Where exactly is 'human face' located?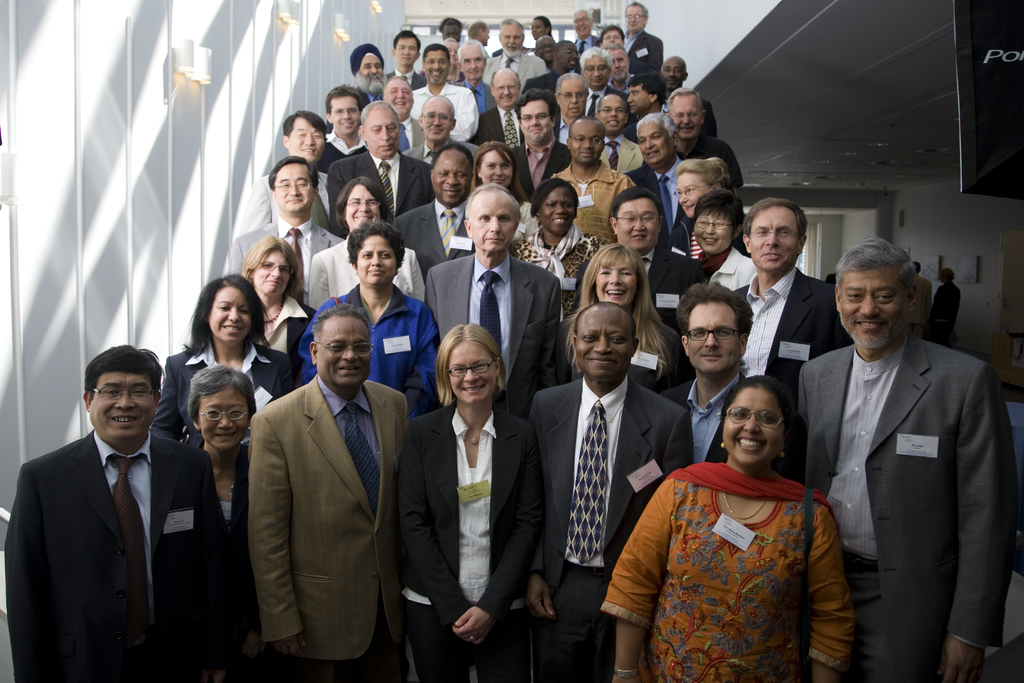
Its bounding box is 664:60:681:88.
